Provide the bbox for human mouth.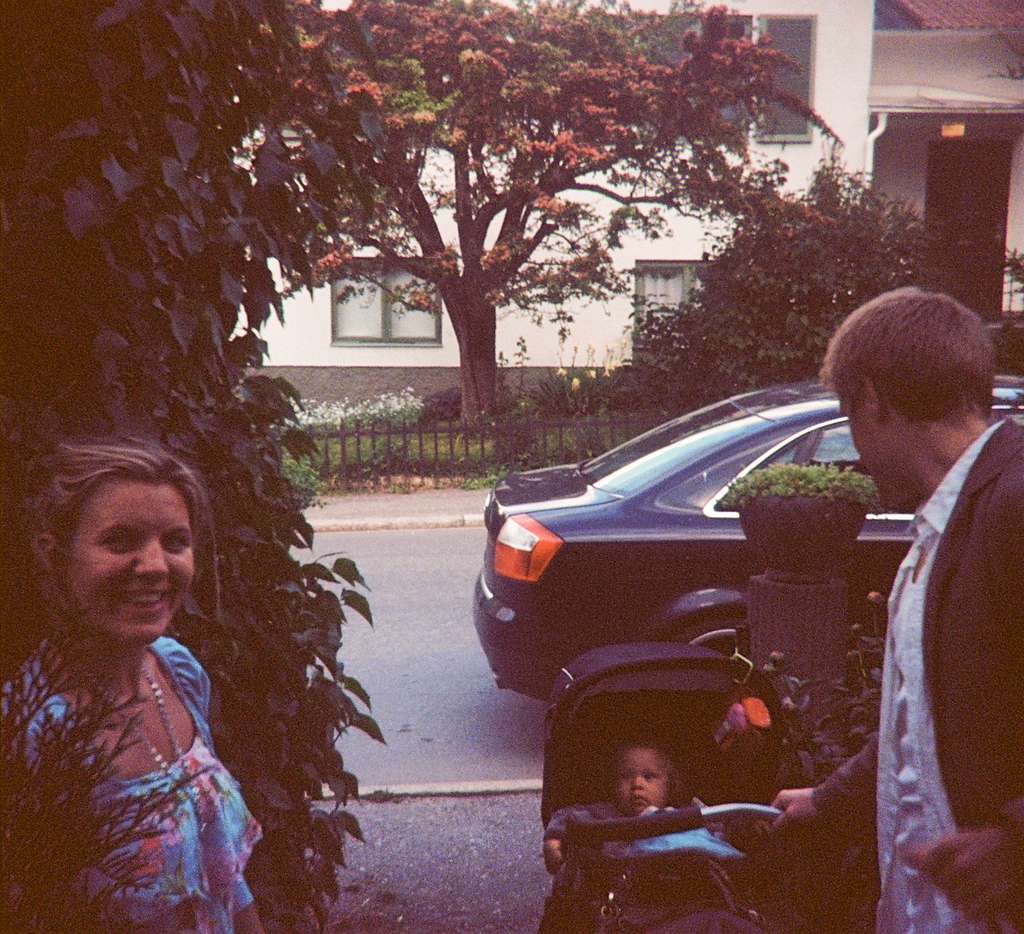
(113, 587, 163, 613).
